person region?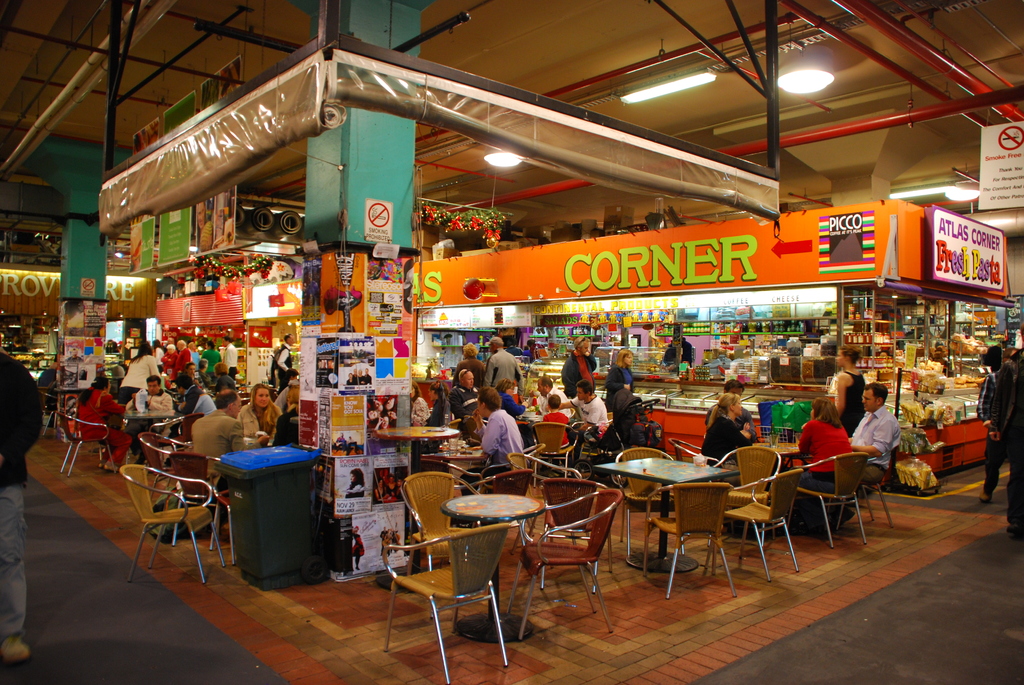
detection(701, 395, 749, 464)
